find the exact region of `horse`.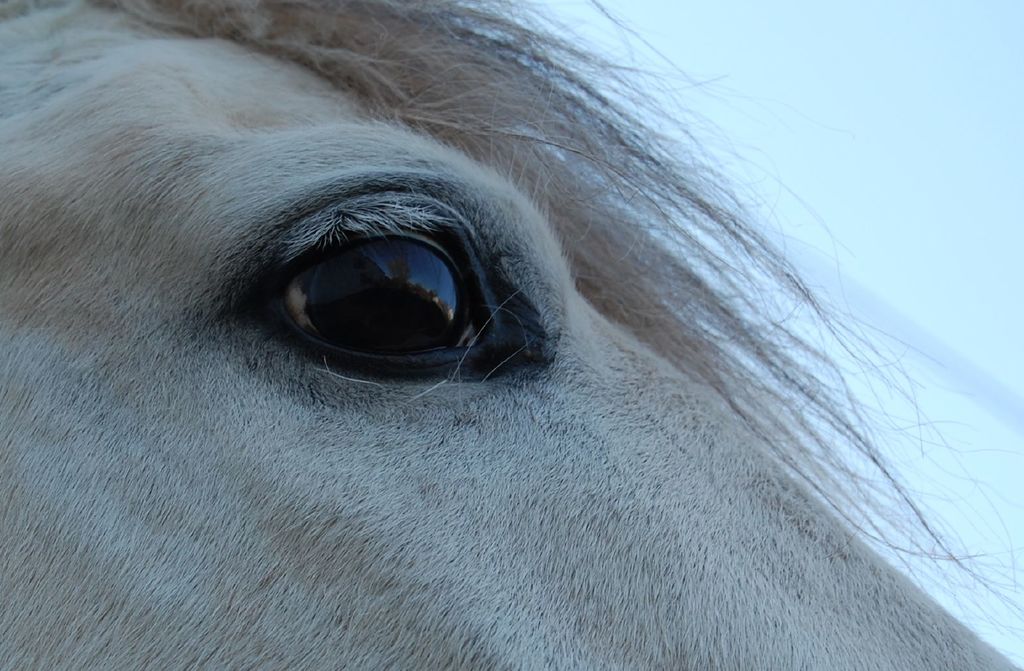
Exact region: 1, 0, 1023, 670.
